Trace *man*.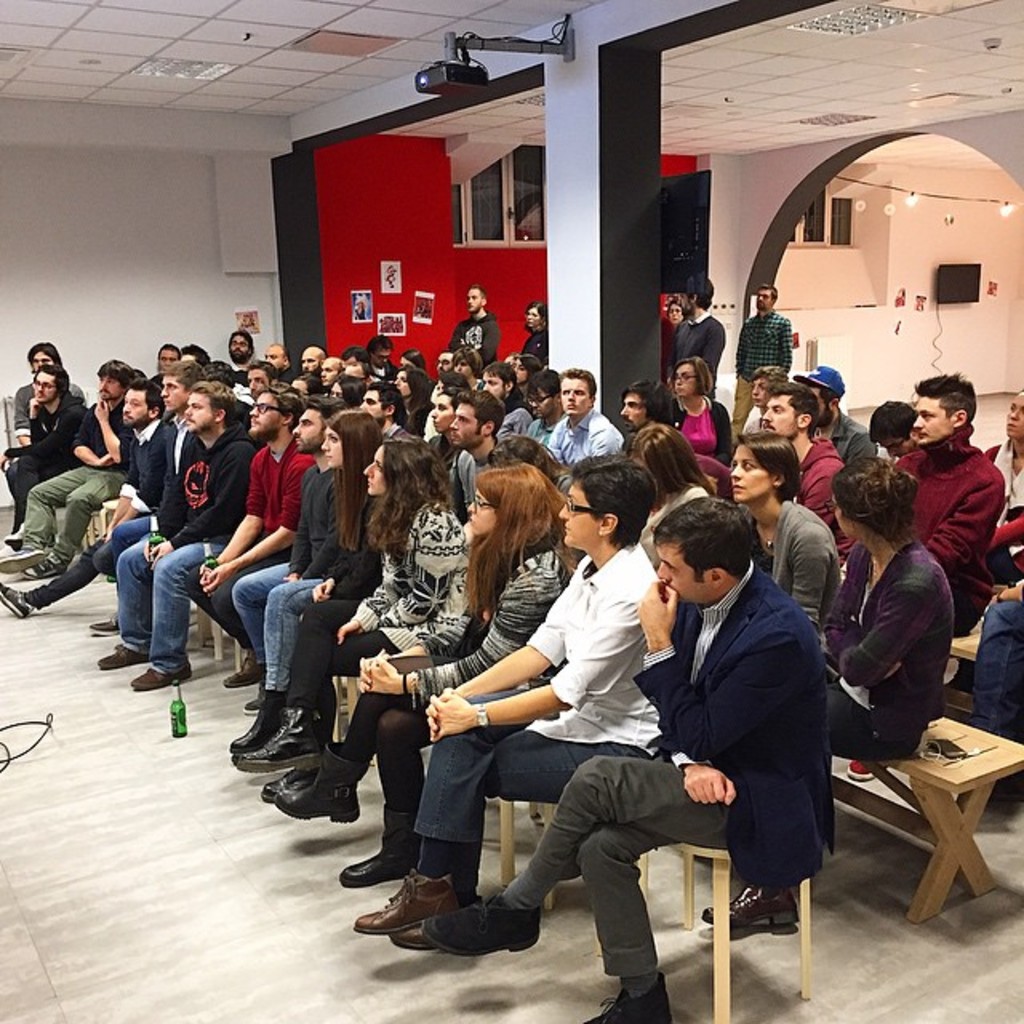
Traced to (left=0, top=357, right=136, bottom=581).
